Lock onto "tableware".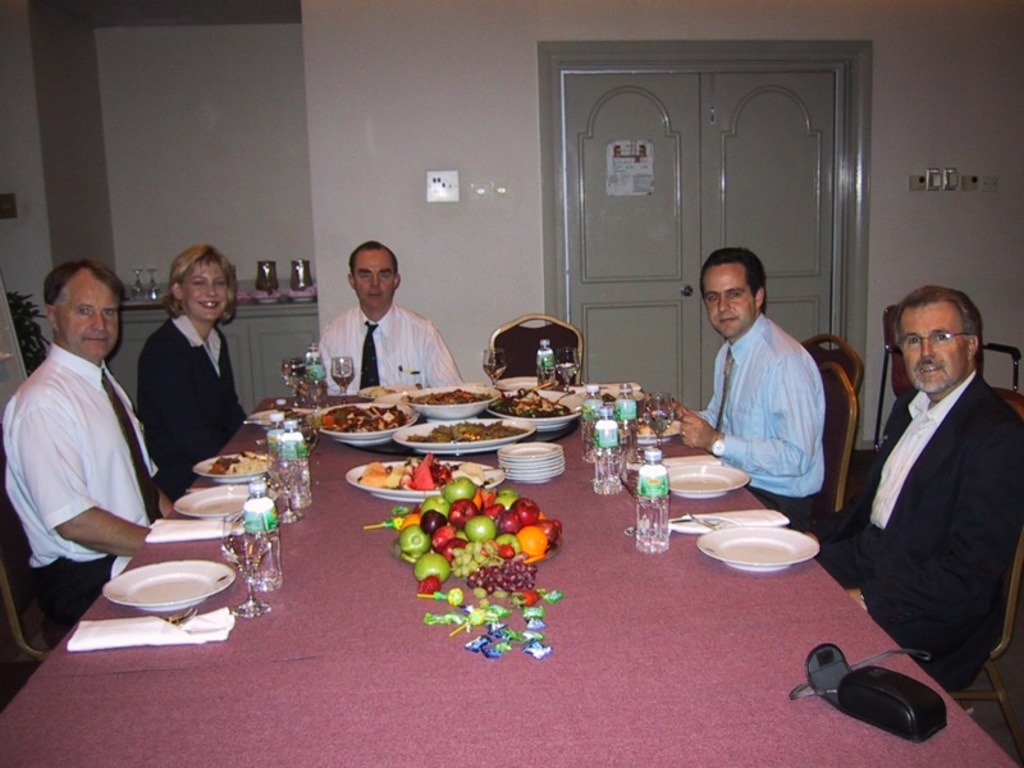
Locked: box=[554, 388, 575, 403].
